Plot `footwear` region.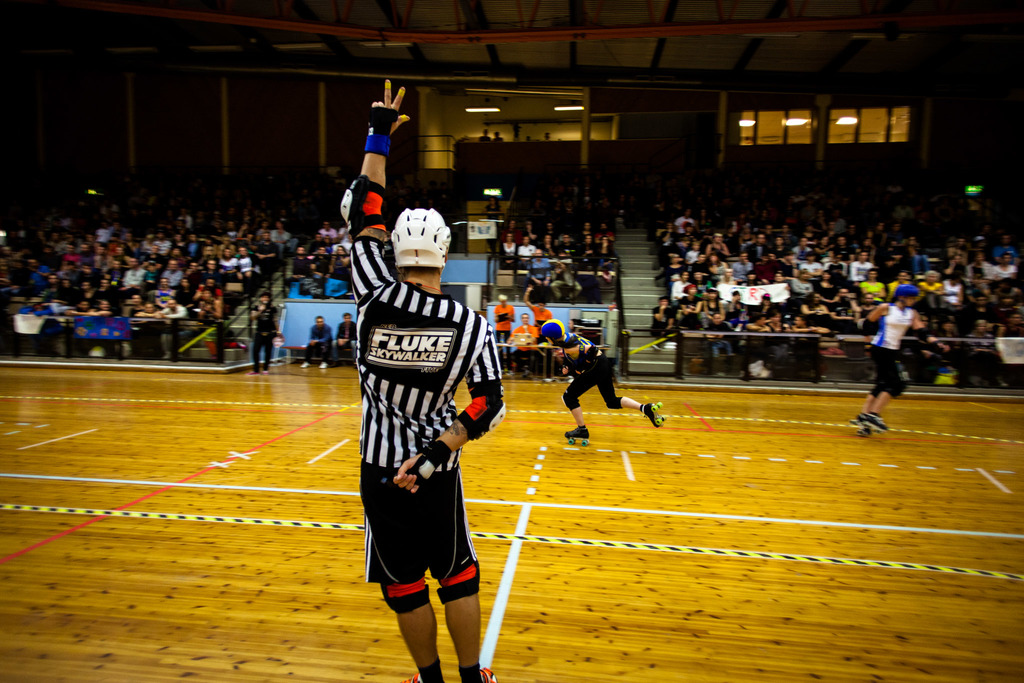
Plotted at l=744, t=372, r=755, b=381.
